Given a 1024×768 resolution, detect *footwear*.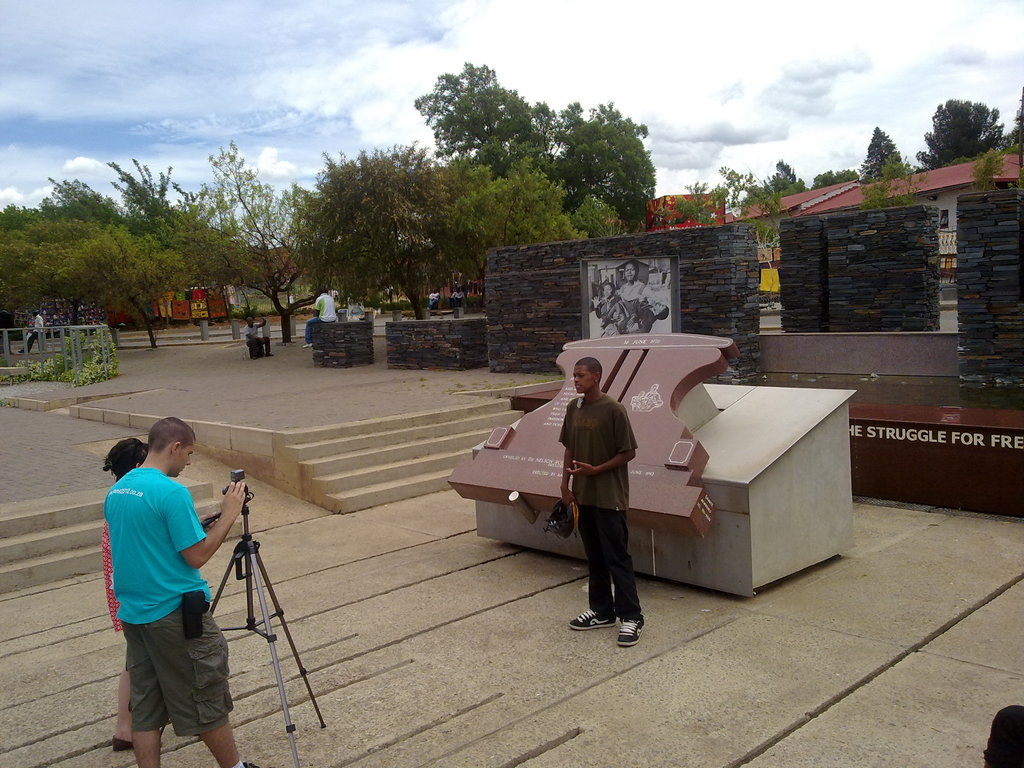
(566,611,613,630).
